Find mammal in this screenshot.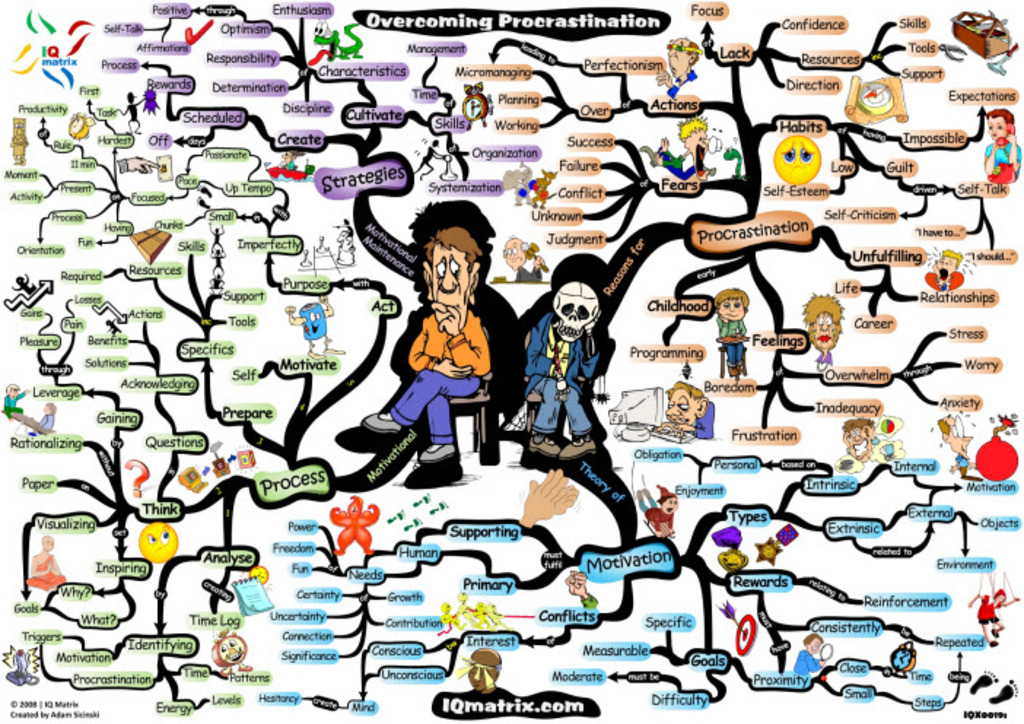
The bounding box for mammal is BBox(489, 601, 511, 631).
